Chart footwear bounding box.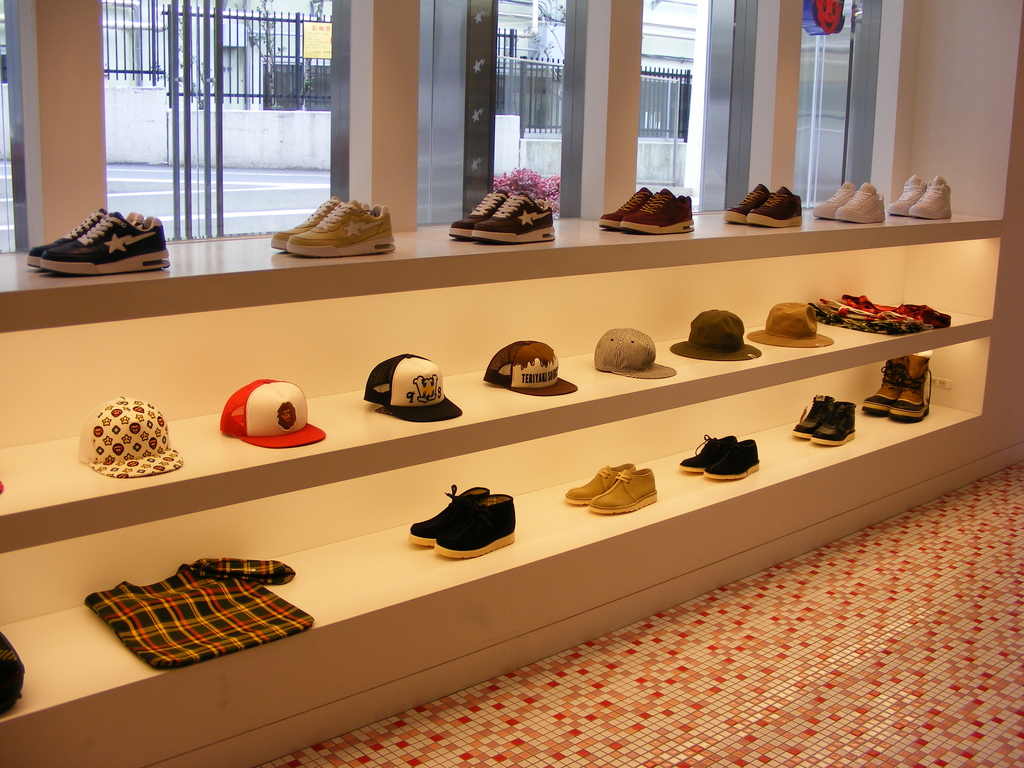
Charted: x1=618, y1=185, x2=694, y2=230.
